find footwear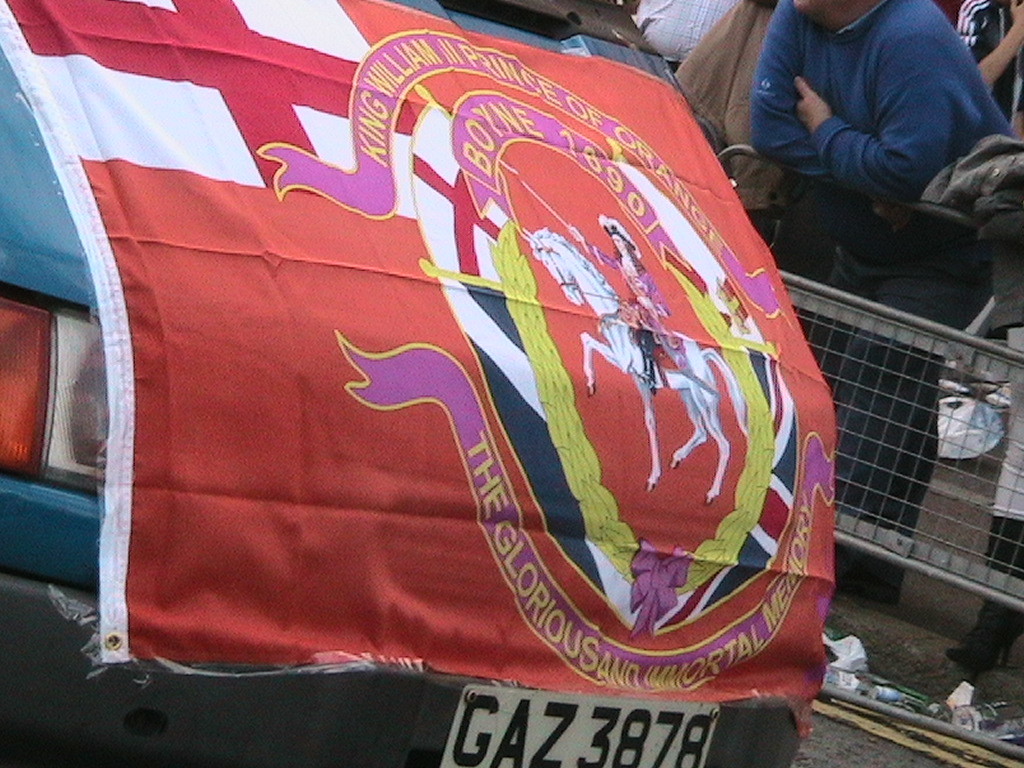
936 601 1023 686
